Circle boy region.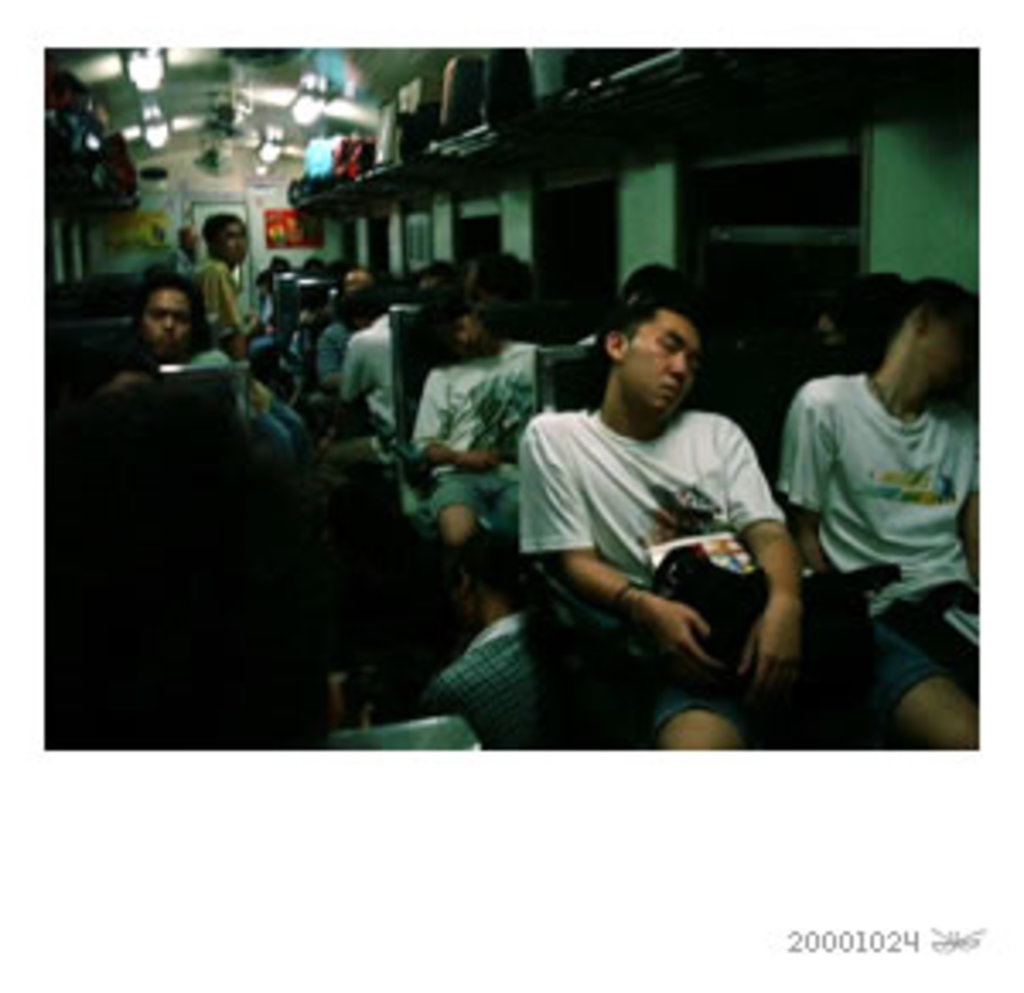
Region: 420, 280, 836, 744.
